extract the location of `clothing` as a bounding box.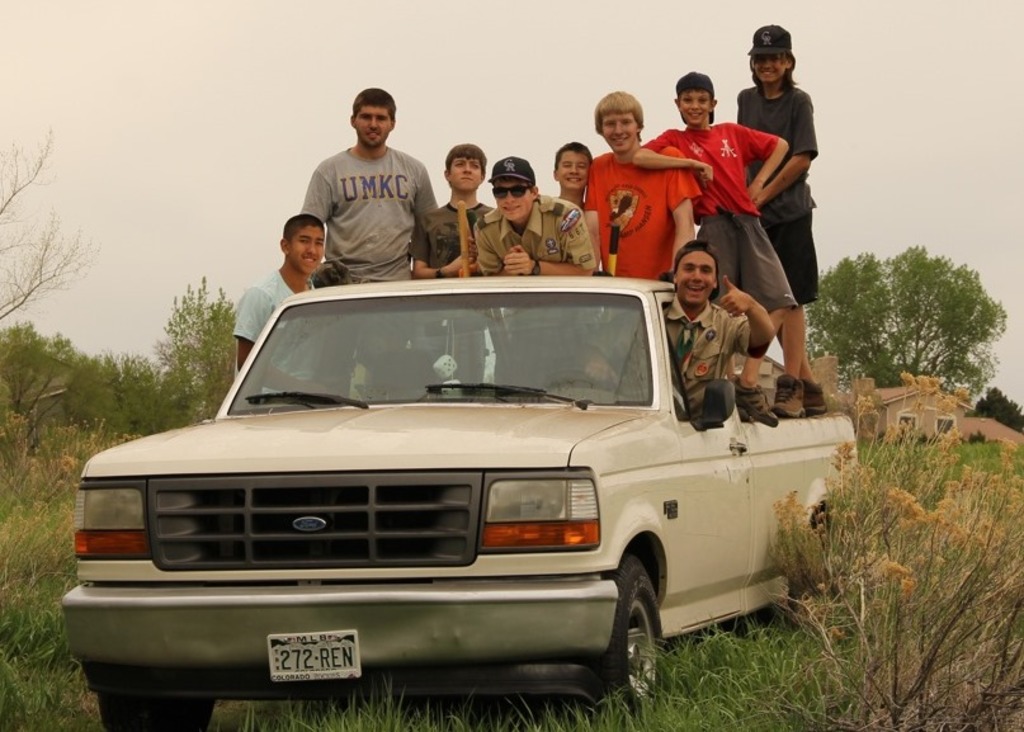
pyautogui.locateOnScreen(733, 85, 815, 199).
